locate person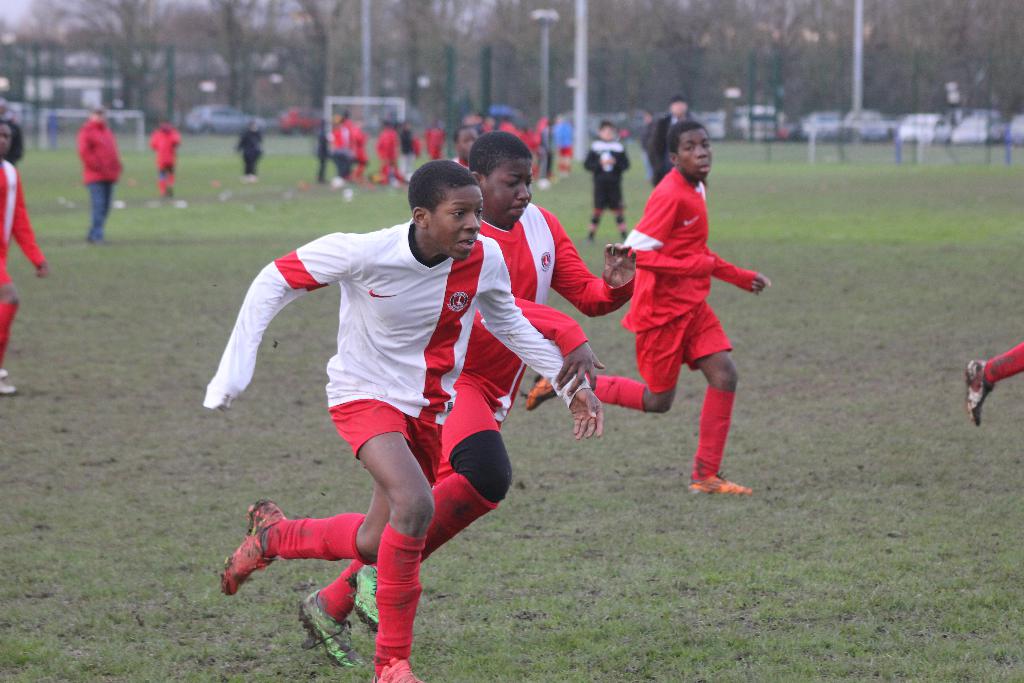
{"left": 518, "top": 120, "right": 772, "bottom": 498}
